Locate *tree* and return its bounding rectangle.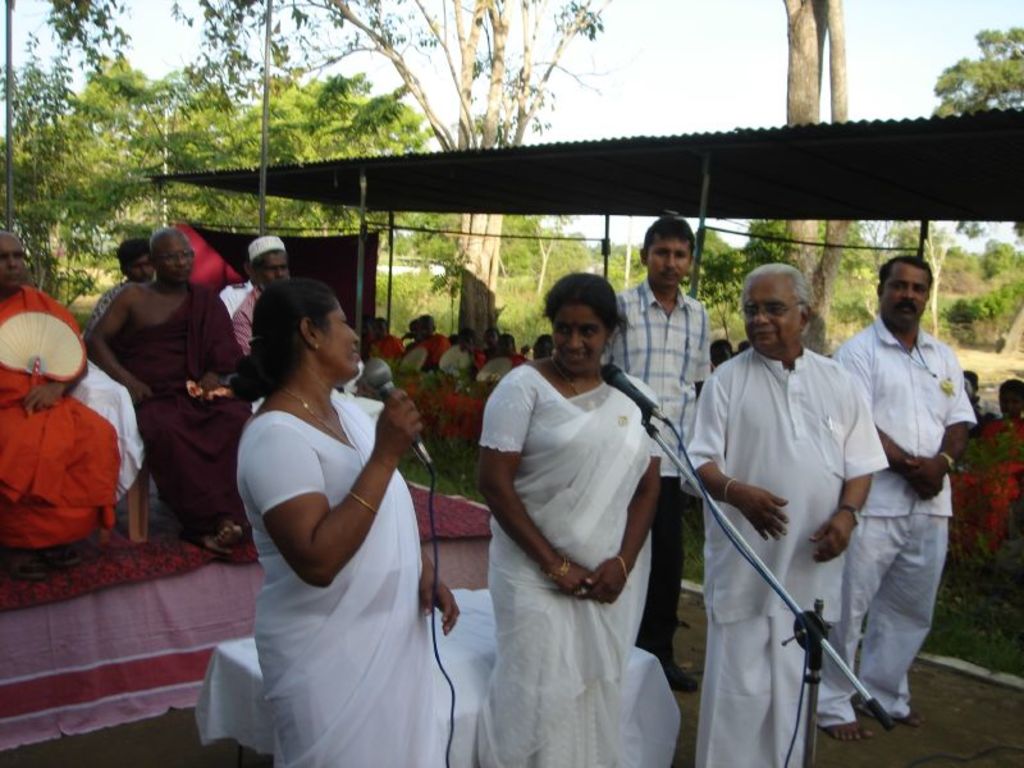
select_region(0, 0, 195, 316).
